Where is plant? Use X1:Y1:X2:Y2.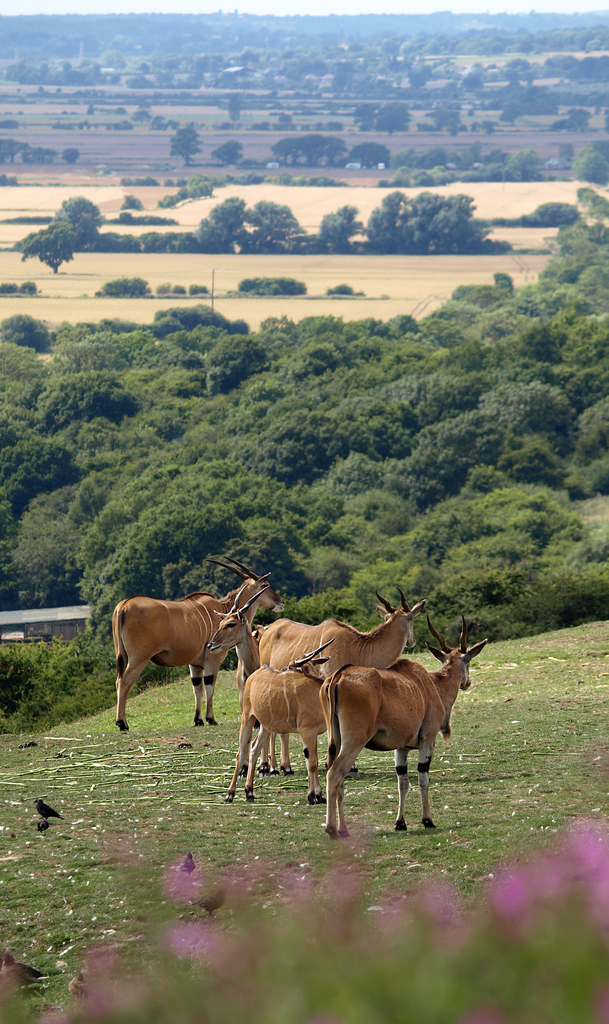
472:234:513:255.
